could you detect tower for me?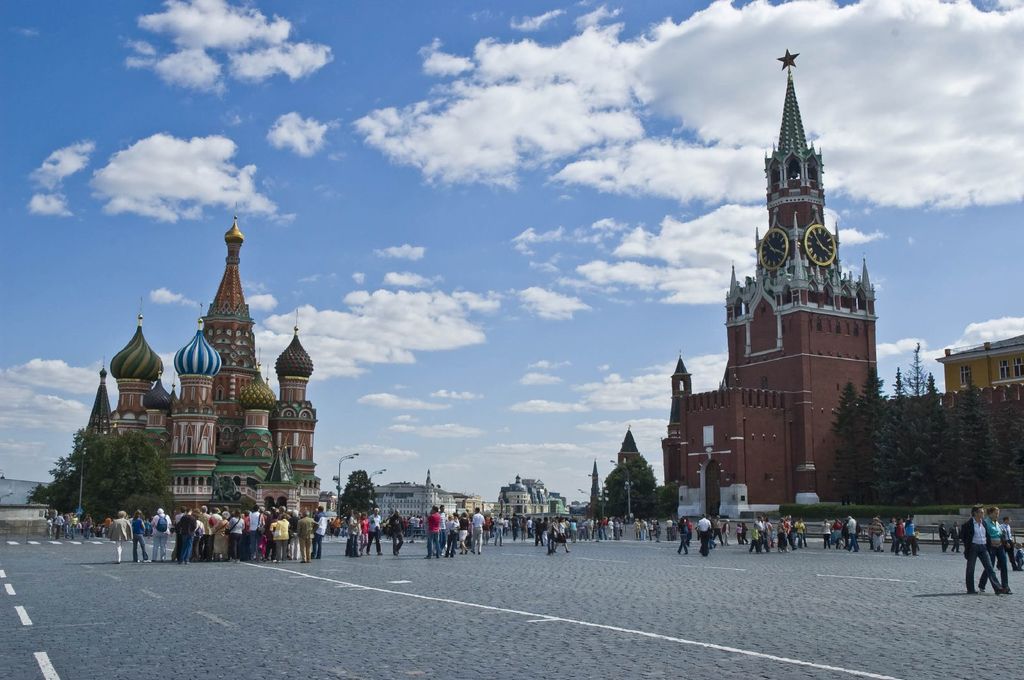
Detection result: 245, 379, 276, 491.
